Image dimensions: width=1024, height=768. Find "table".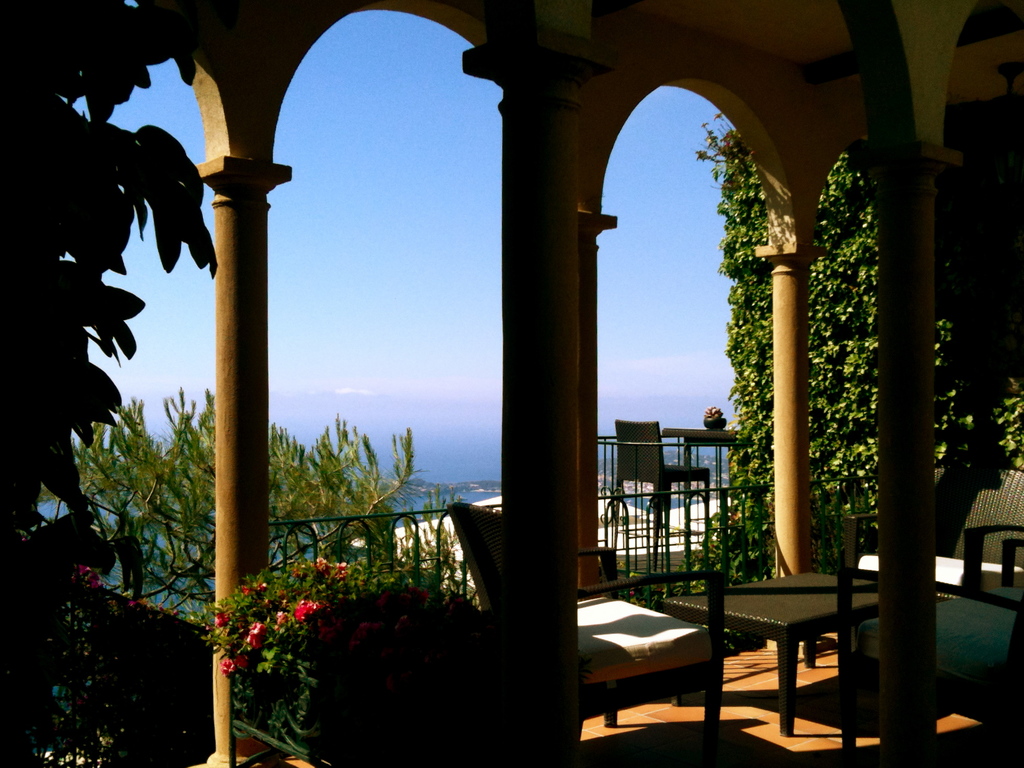
[left=611, top=580, right=836, bottom=728].
